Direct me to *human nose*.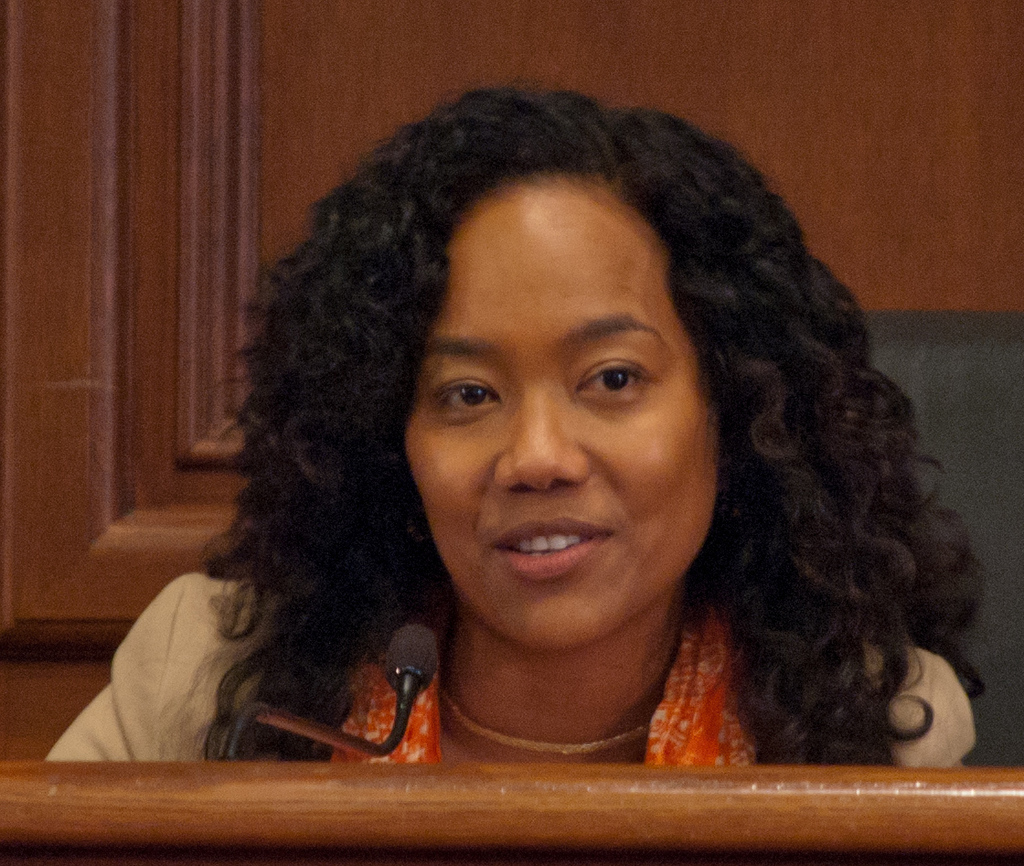
Direction: 490, 386, 592, 486.
